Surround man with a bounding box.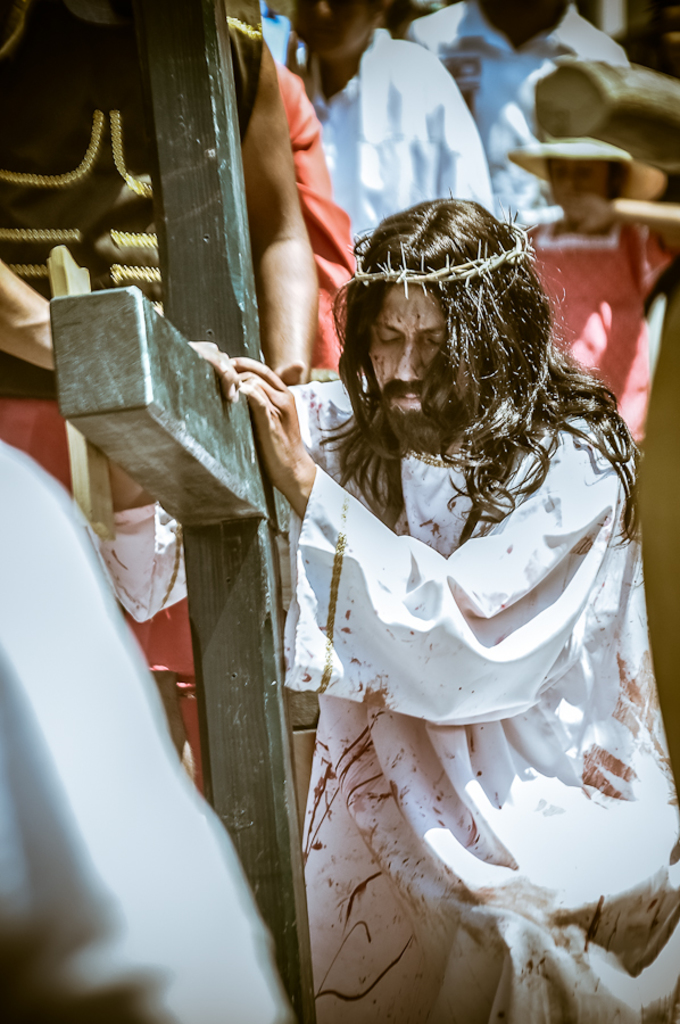
[left=412, top=1, right=658, bottom=246].
